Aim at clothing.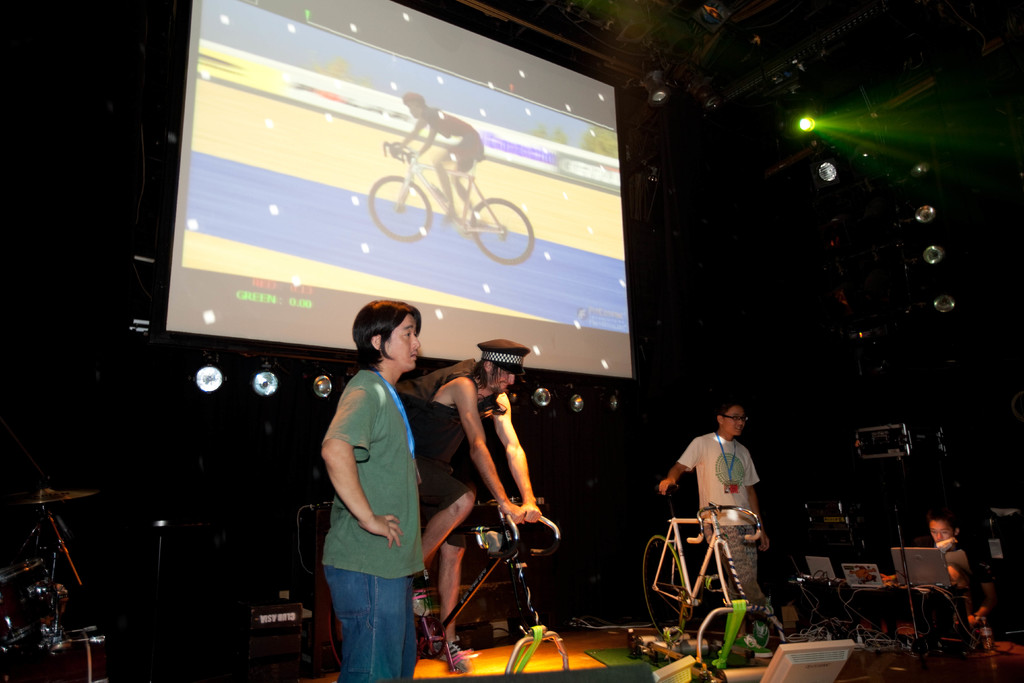
Aimed at x1=419 y1=104 x2=467 y2=190.
